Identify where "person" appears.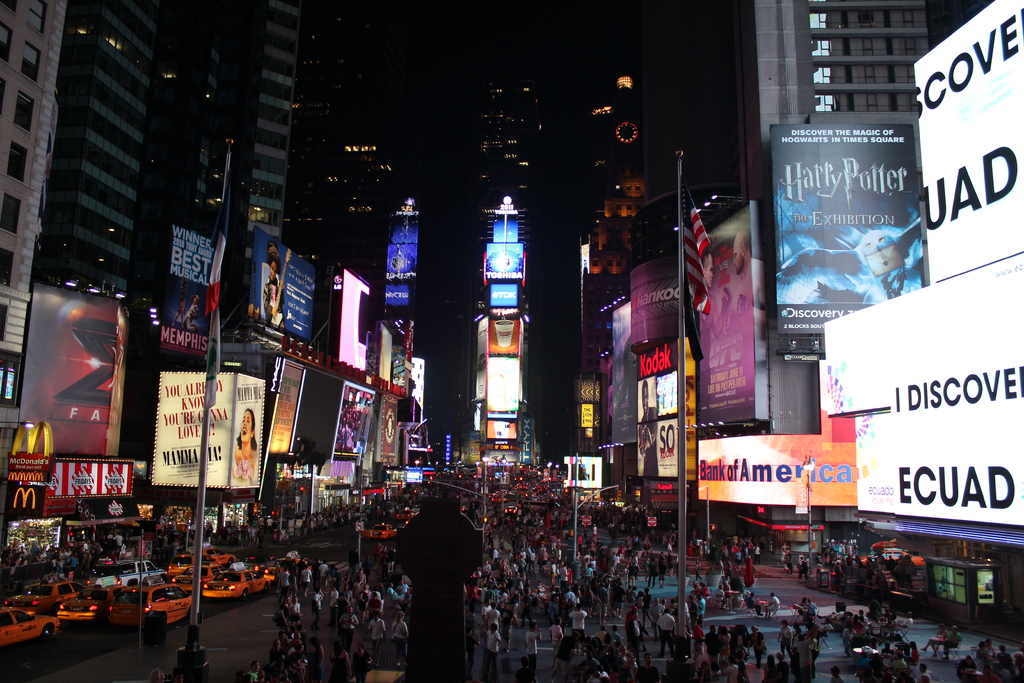
Appears at [x1=949, y1=627, x2=959, y2=657].
